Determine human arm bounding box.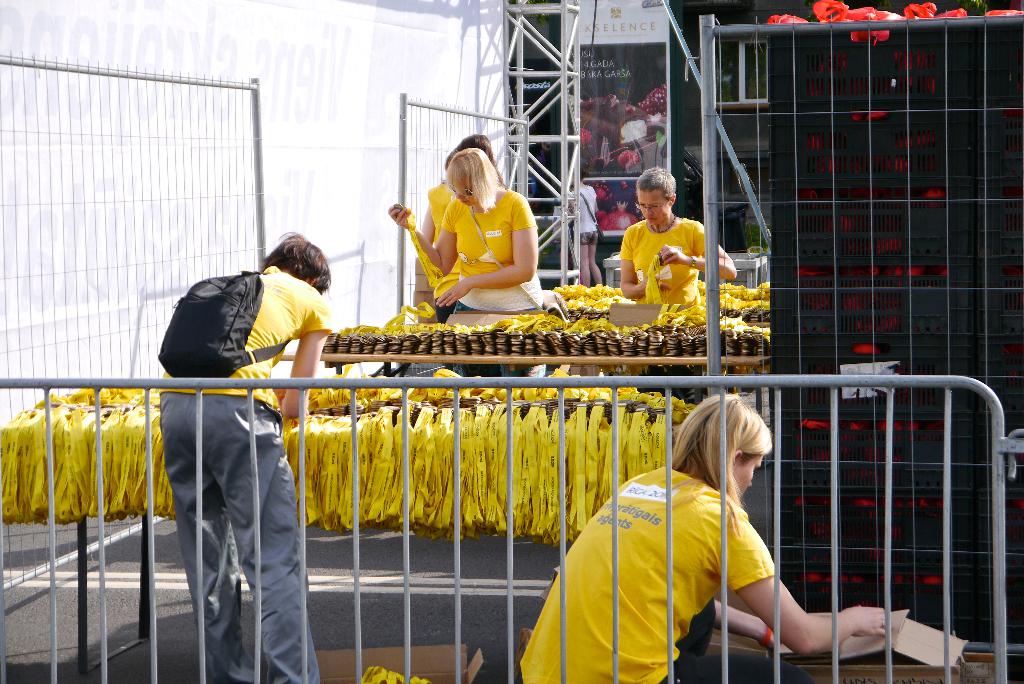
Determined: l=420, t=184, r=444, b=247.
